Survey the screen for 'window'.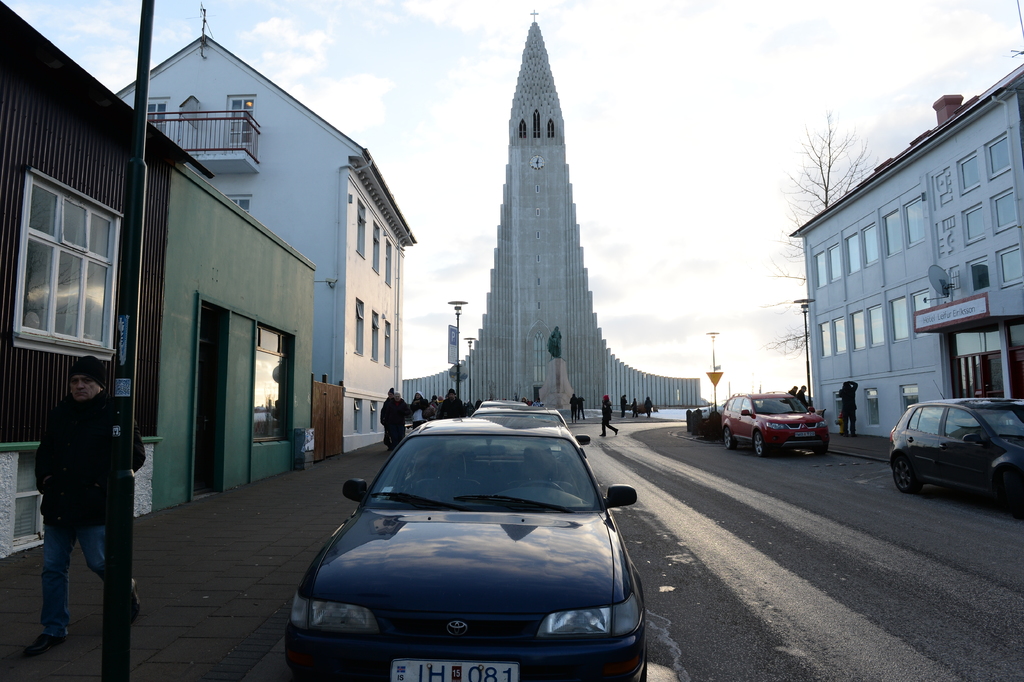
Survey found: rect(533, 110, 540, 137).
